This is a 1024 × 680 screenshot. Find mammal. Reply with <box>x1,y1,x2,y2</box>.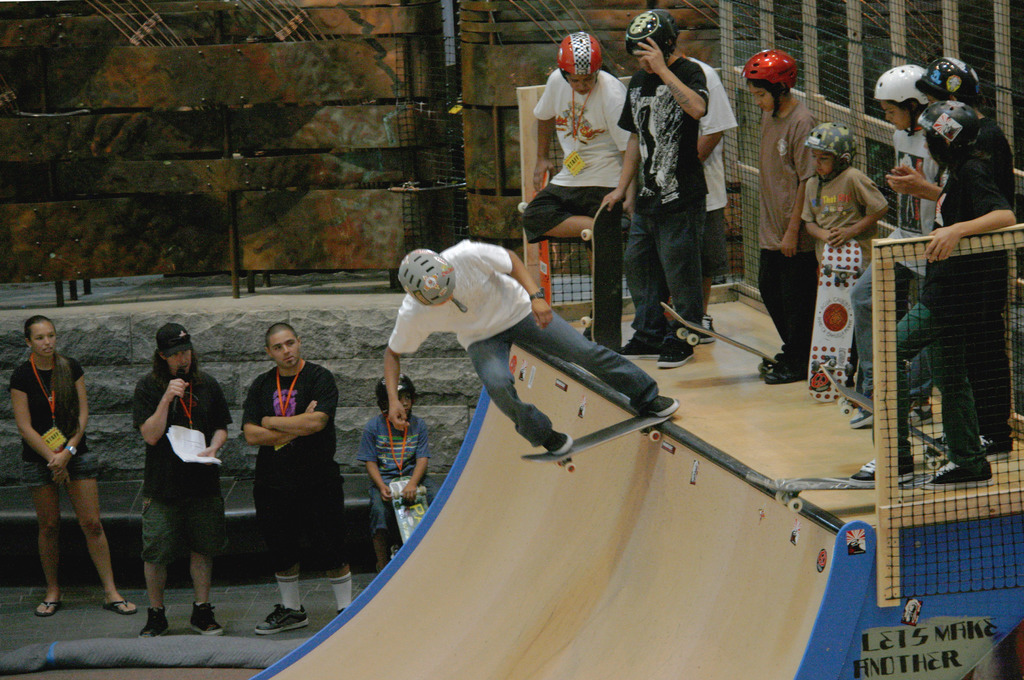
<box>519,29,644,340</box>.
